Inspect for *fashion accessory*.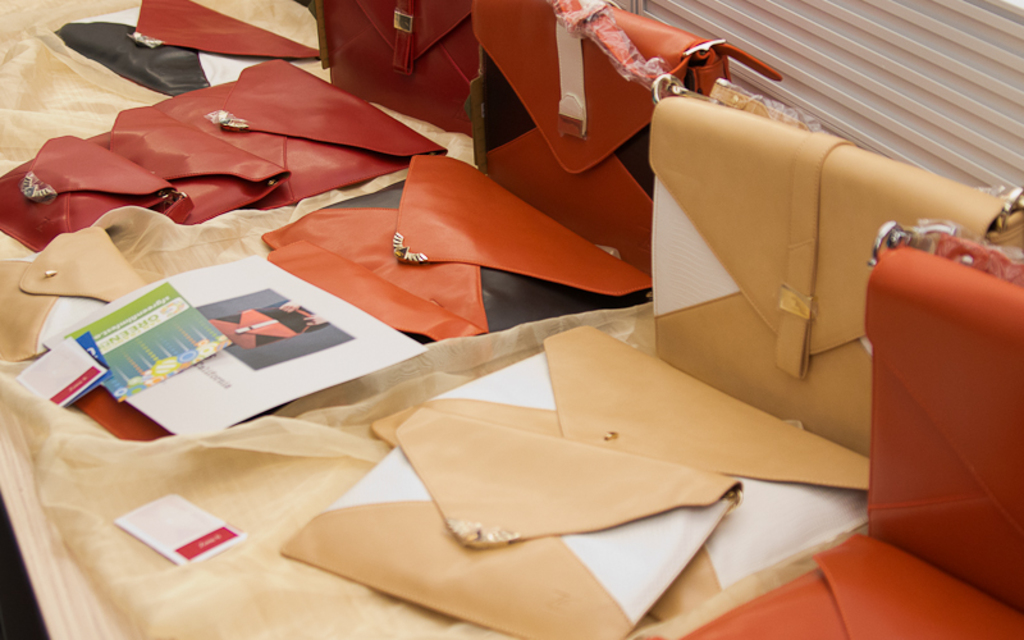
Inspection: <region>365, 321, 872, 622</region>.
